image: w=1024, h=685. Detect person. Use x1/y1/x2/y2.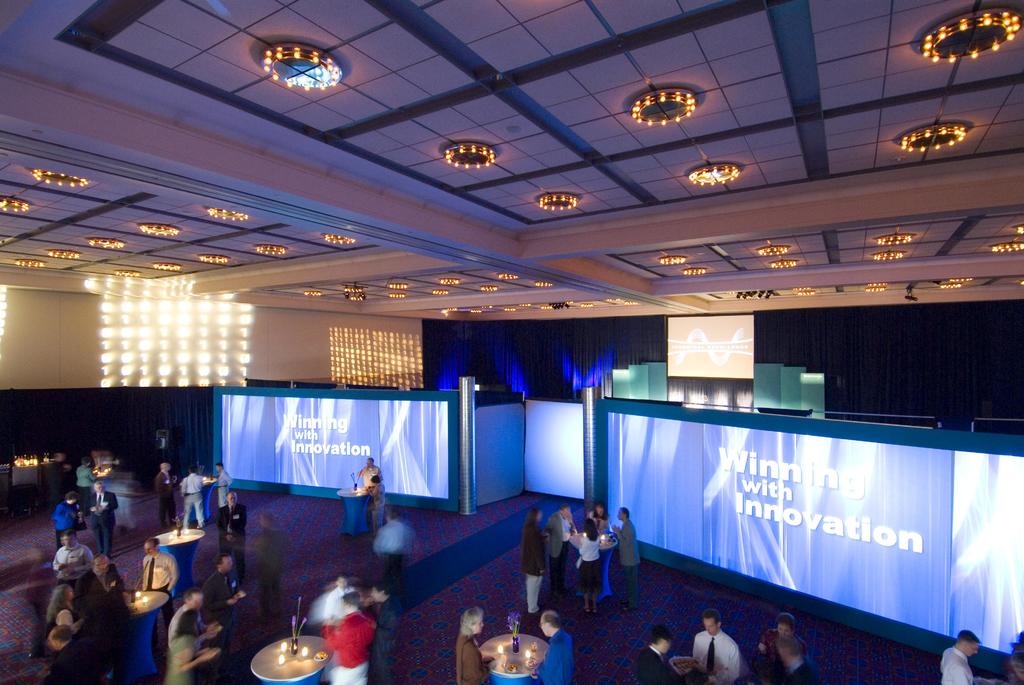
94/555/131/684.
